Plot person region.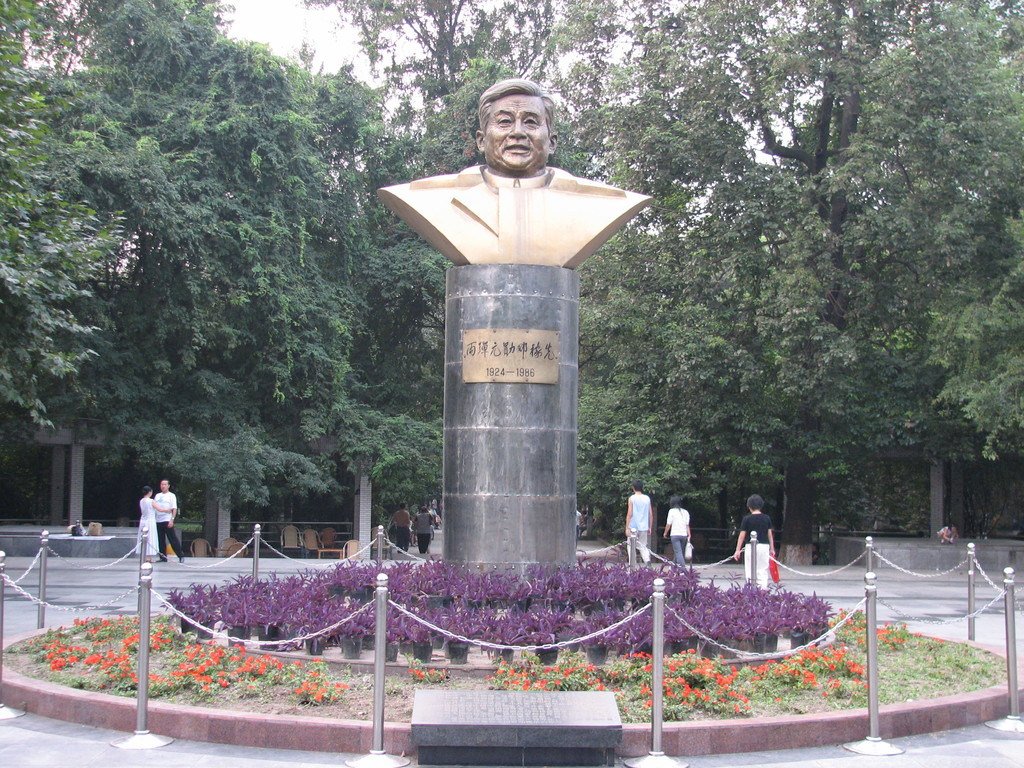
Plotted at bbox=(727, 498, 792, 605).
